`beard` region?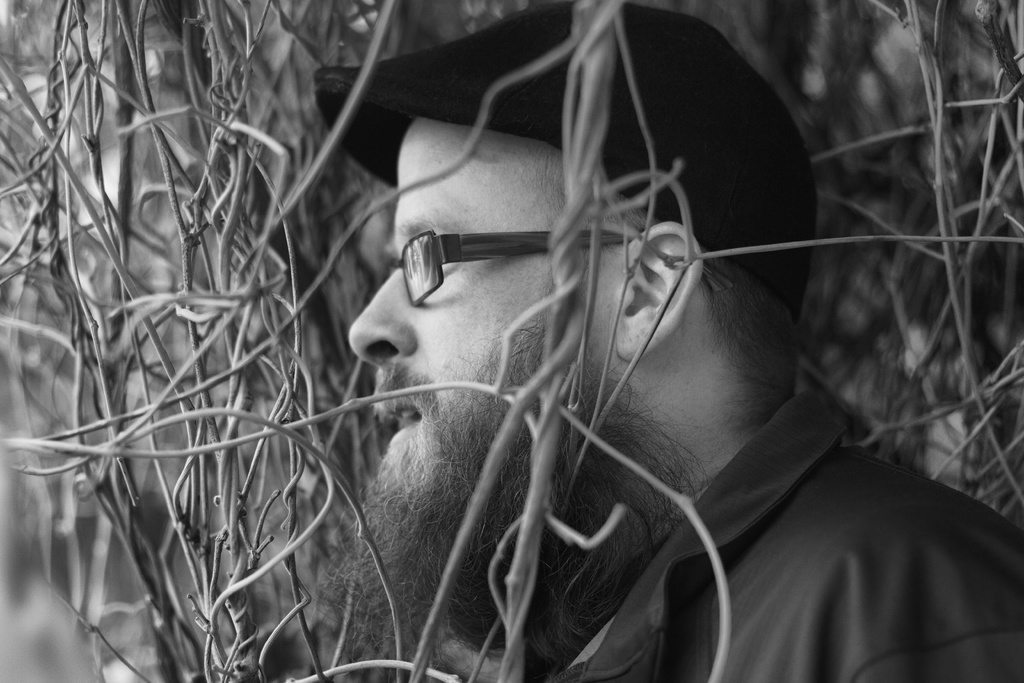
[326,252,621,666]
